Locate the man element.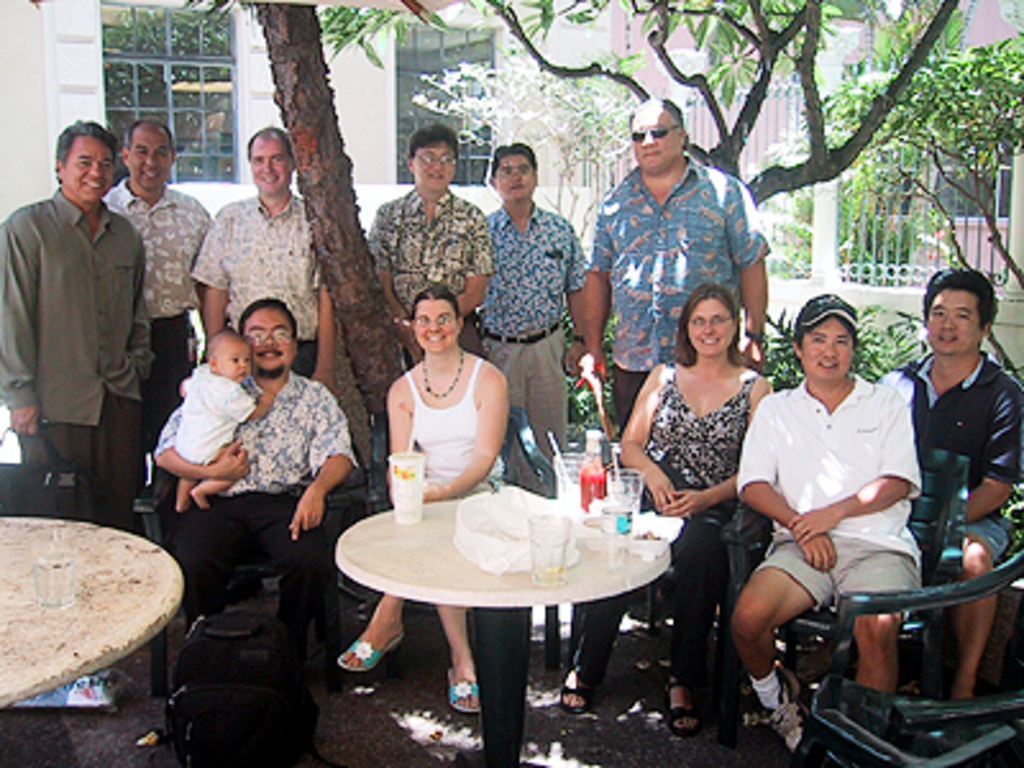
Element bbox: (584,92,776,435).
